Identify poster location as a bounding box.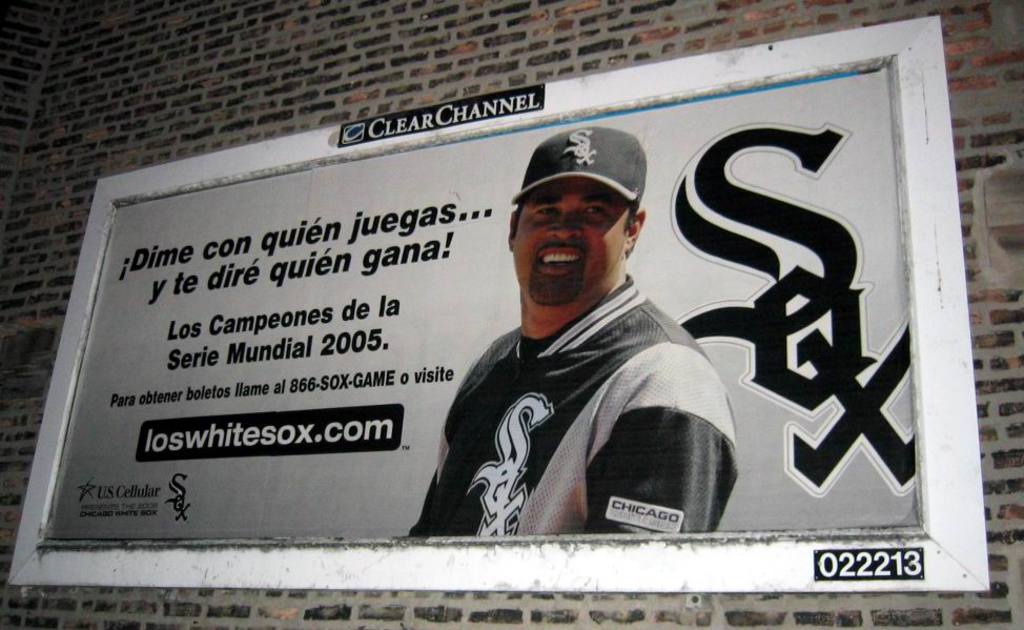
[x1=47, y1=59, x2=924, y2=528].
